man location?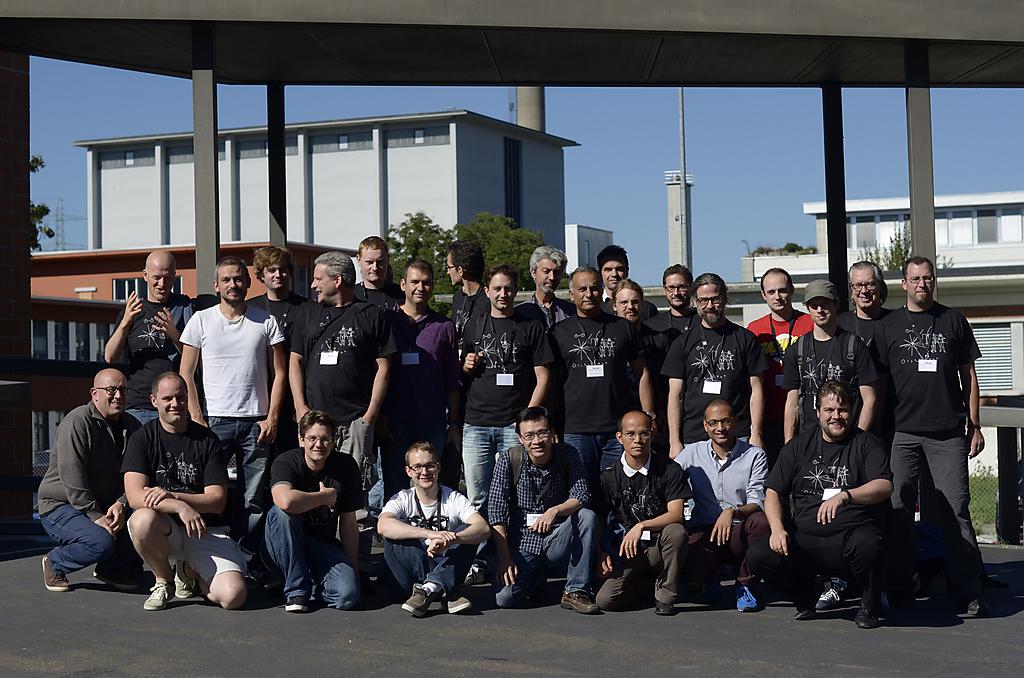
l=99, t=253, r=210, b=419
